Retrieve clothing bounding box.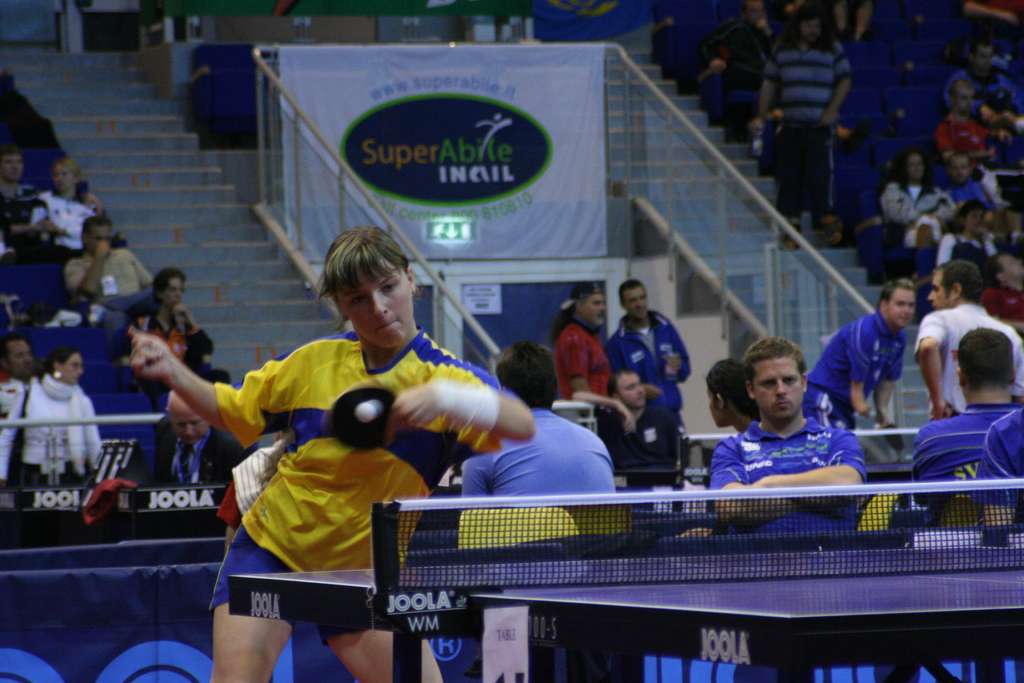
Bounding box: (70,248,161,299).
